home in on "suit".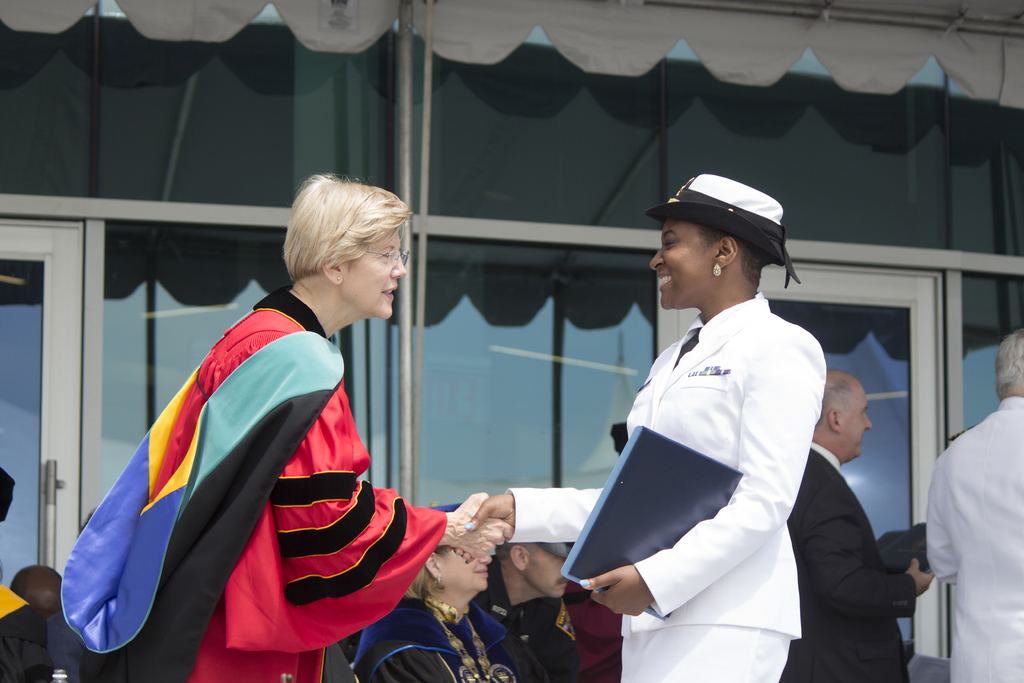
Homed in at {"left": 780, "top": 445, "right": 917, "bottom": 682}.
